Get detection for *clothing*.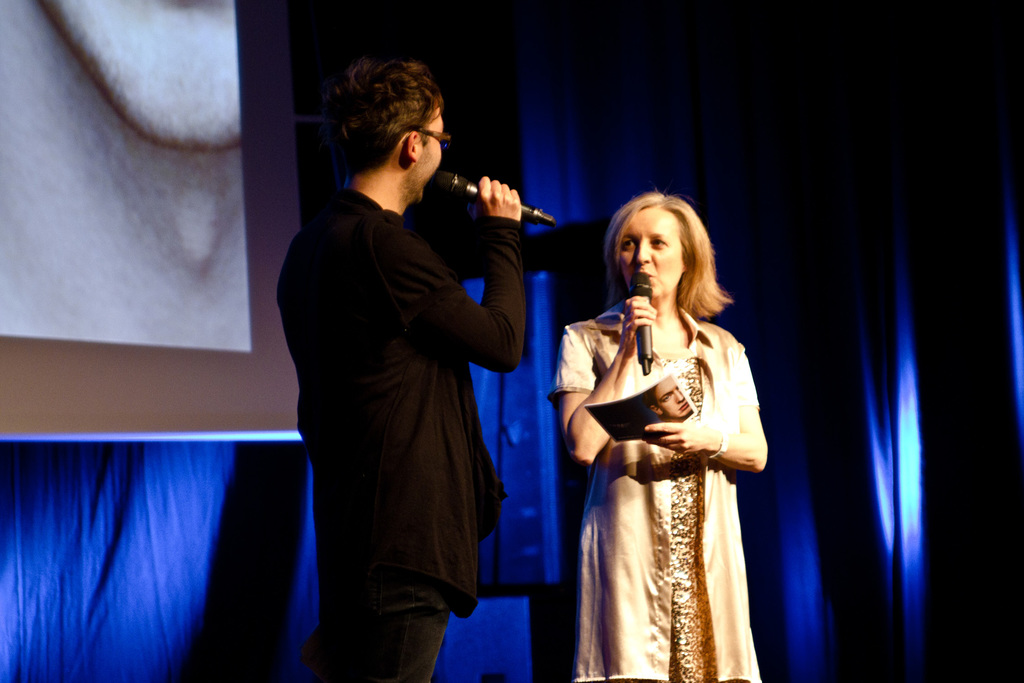
Detection: 556, 287, 772, 645.
